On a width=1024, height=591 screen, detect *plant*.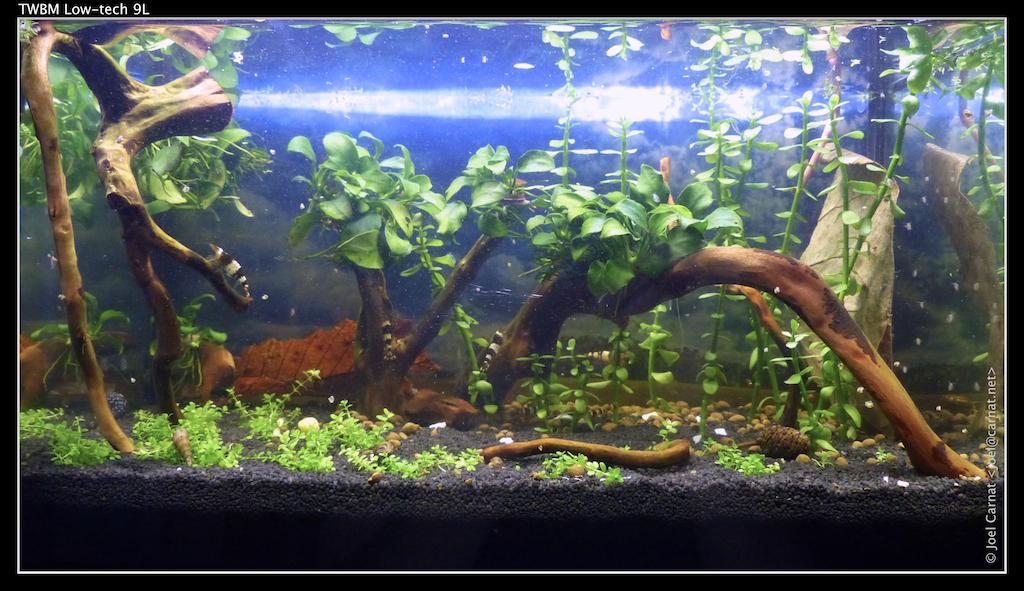
748 284 881 471.
